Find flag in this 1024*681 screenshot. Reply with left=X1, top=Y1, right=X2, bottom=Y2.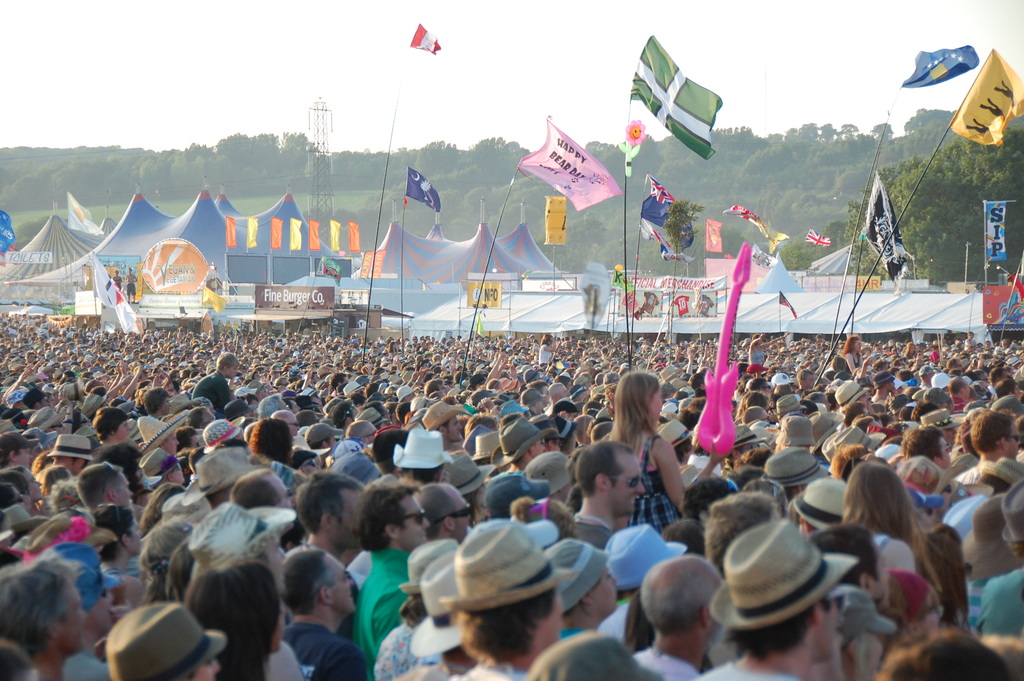
left=512, top=115, right=627, bottom=215.
